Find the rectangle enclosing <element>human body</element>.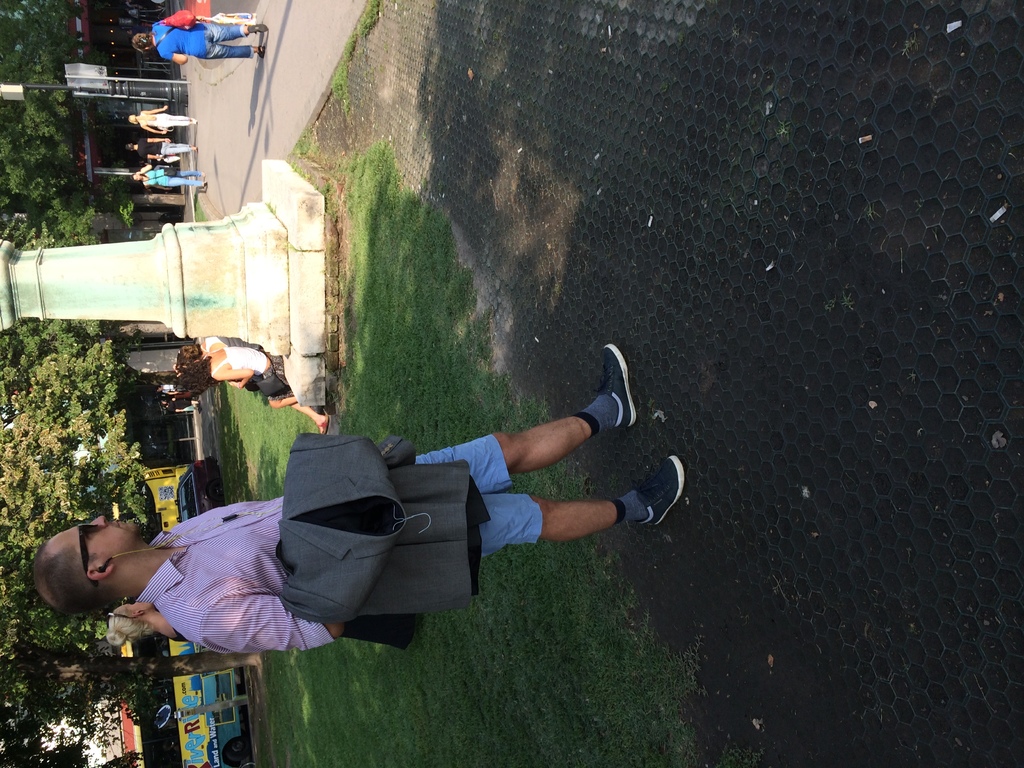
select_region(30, 342, 685, 653).
